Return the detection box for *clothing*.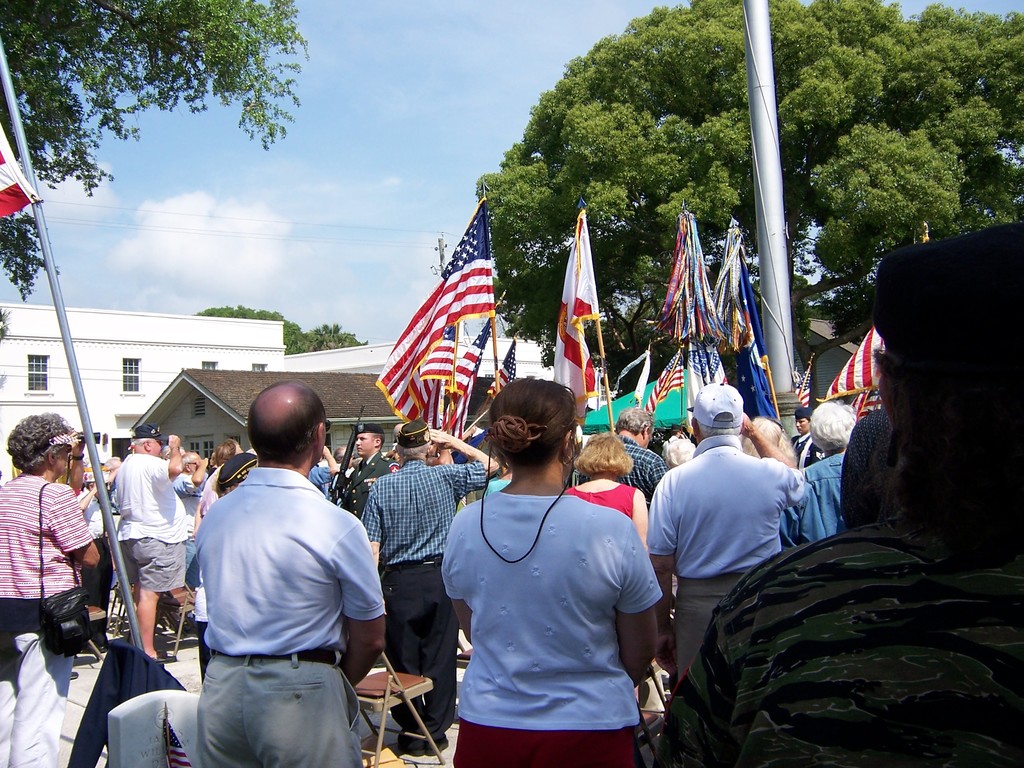
crop(576, 476, 647, 531).
